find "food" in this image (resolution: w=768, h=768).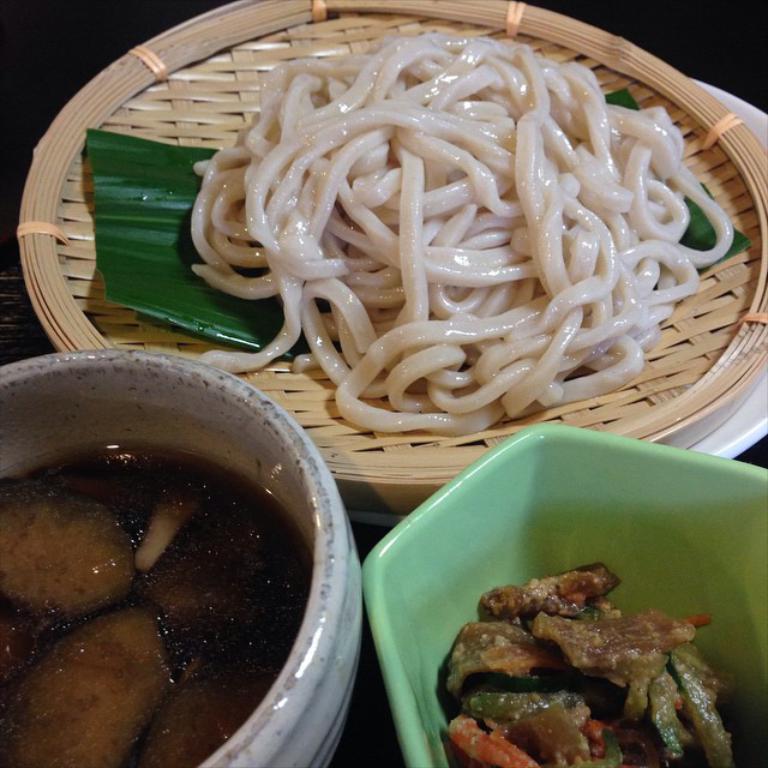
detection(446, 566, 734, 767).
